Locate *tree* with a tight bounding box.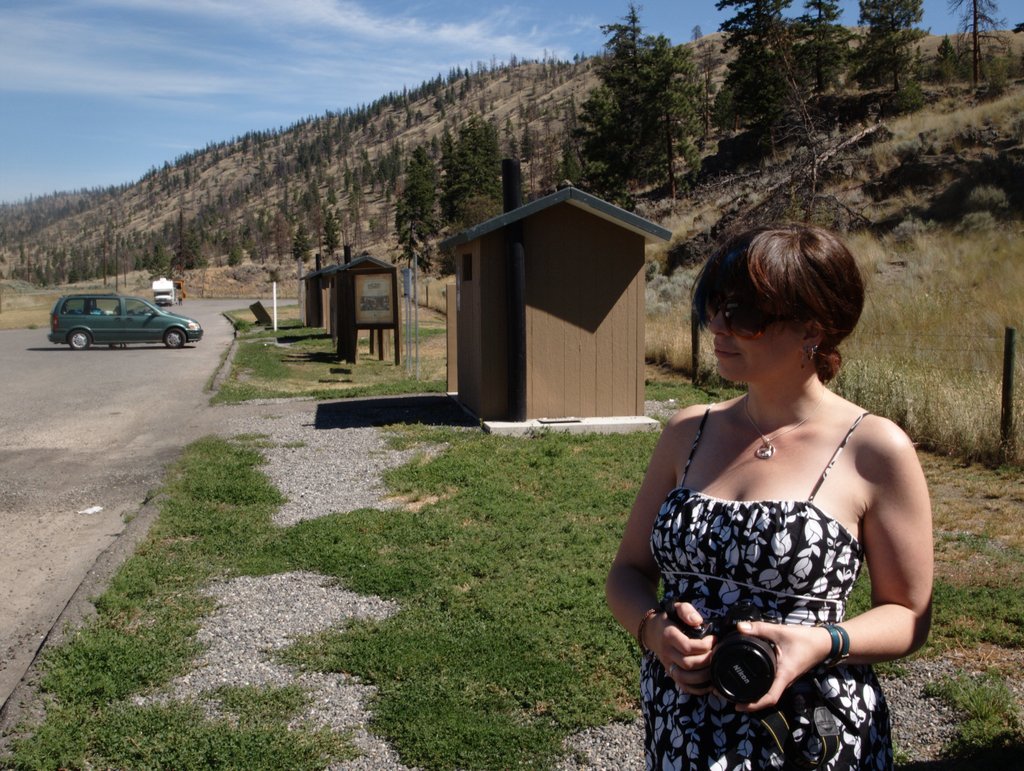
detection(854, 0, 928, 85).
